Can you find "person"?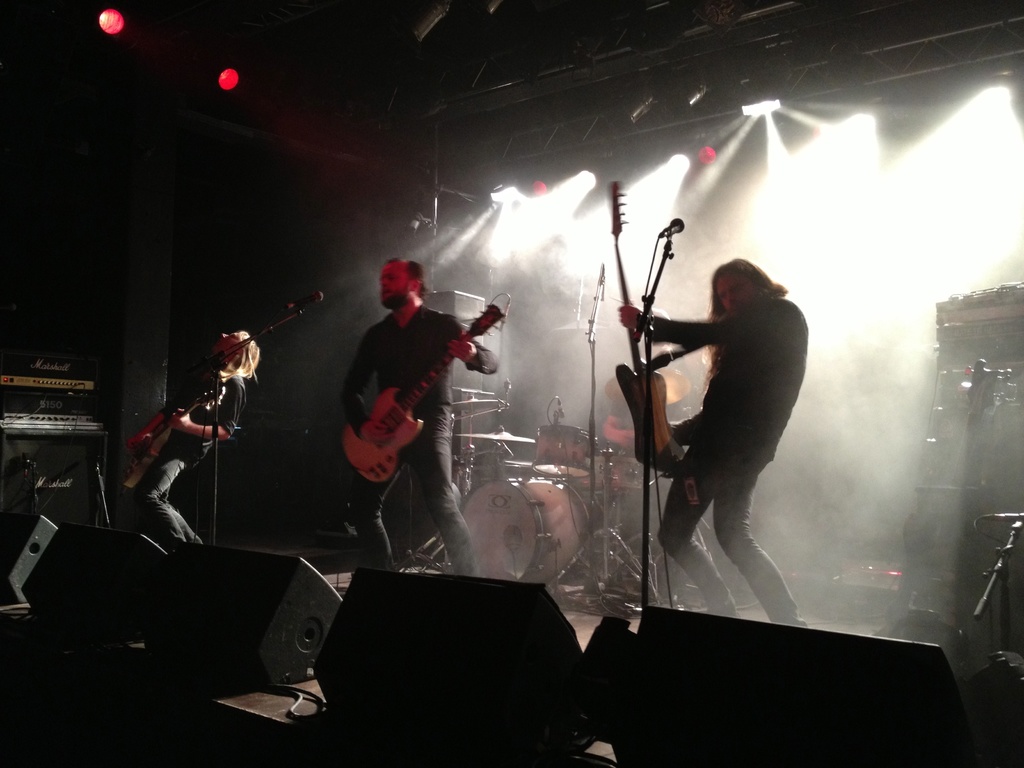
Yes, bounding box: x1=616 y1=240 x2=826 y2=634.
